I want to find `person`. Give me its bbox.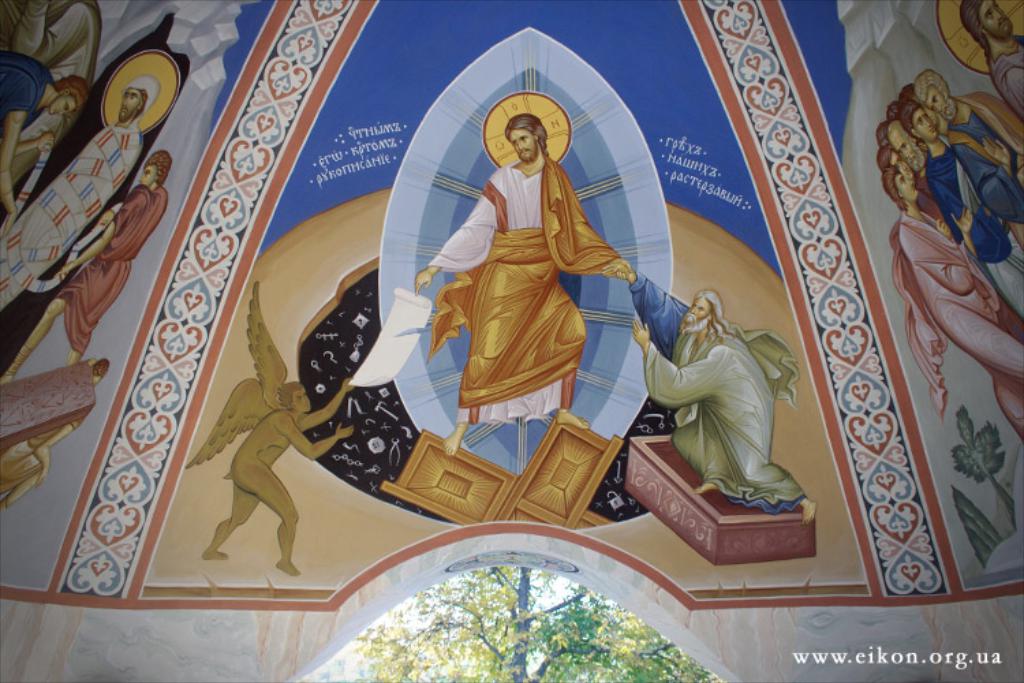
<box>0,53,87,238</box>.
